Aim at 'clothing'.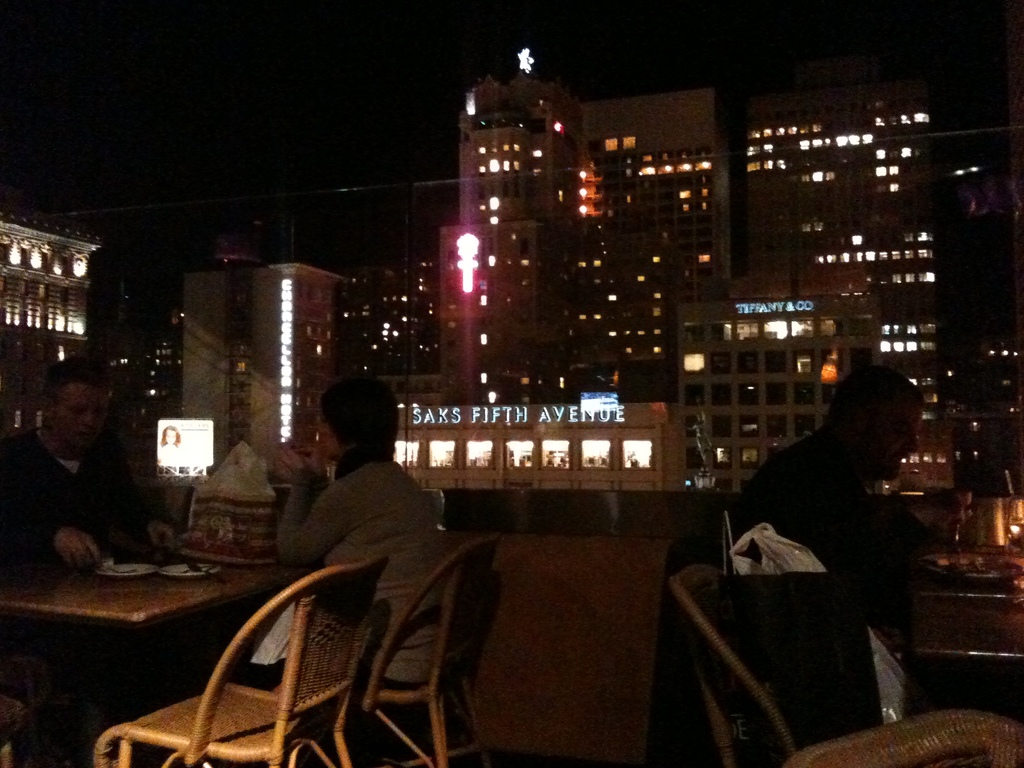
Aimed at 259,424,463,628.
